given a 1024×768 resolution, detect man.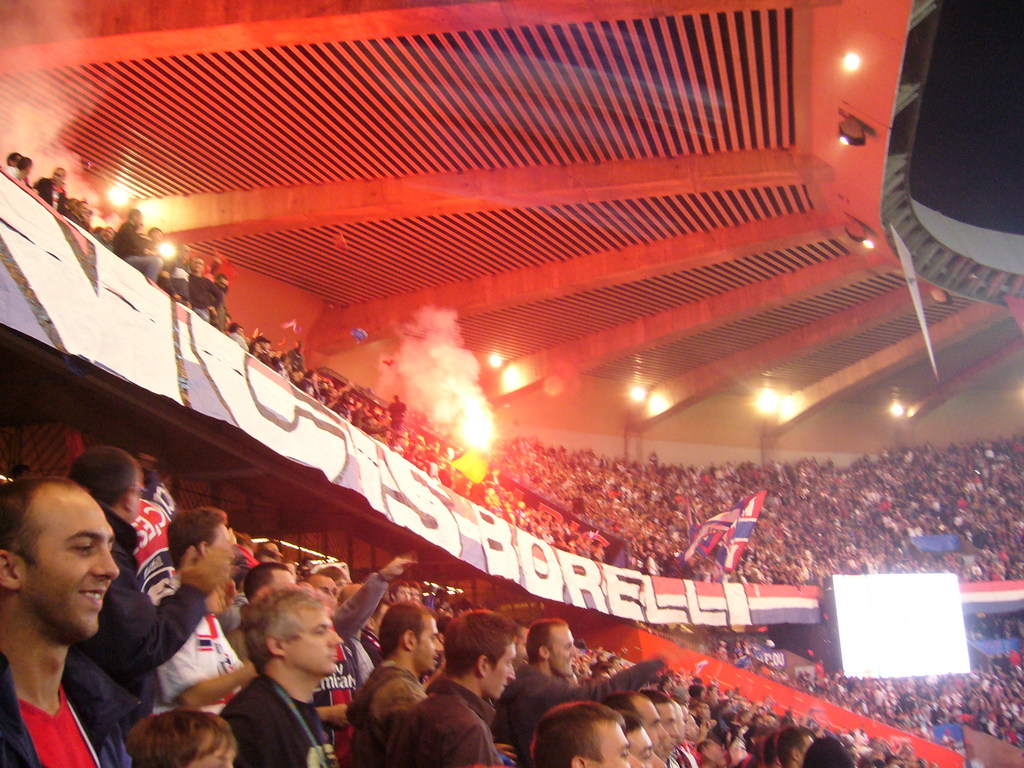
[205, 588, 353, 762].
